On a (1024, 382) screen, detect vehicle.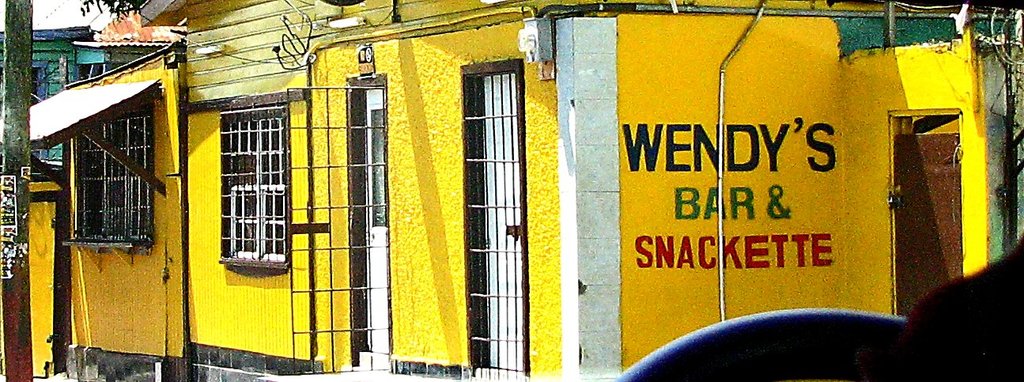
<box>614,305,909,380</box>.
